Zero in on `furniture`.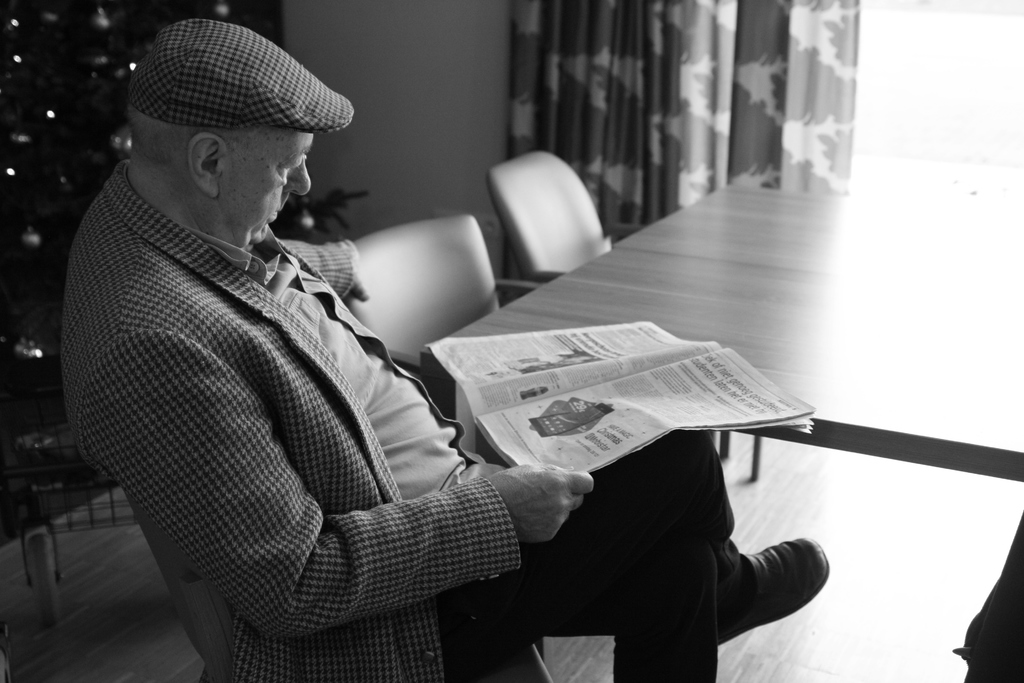
Zeroed in: (420, 147, 1023, 472).
